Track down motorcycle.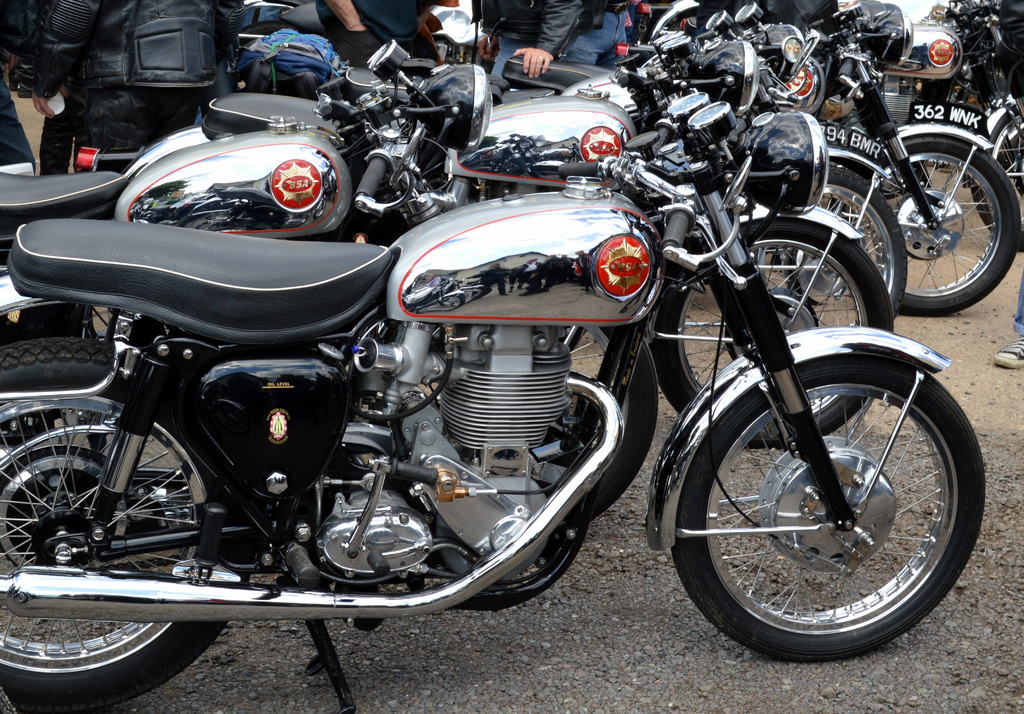
Tracked to box=[751, 0, 1023, 312].
